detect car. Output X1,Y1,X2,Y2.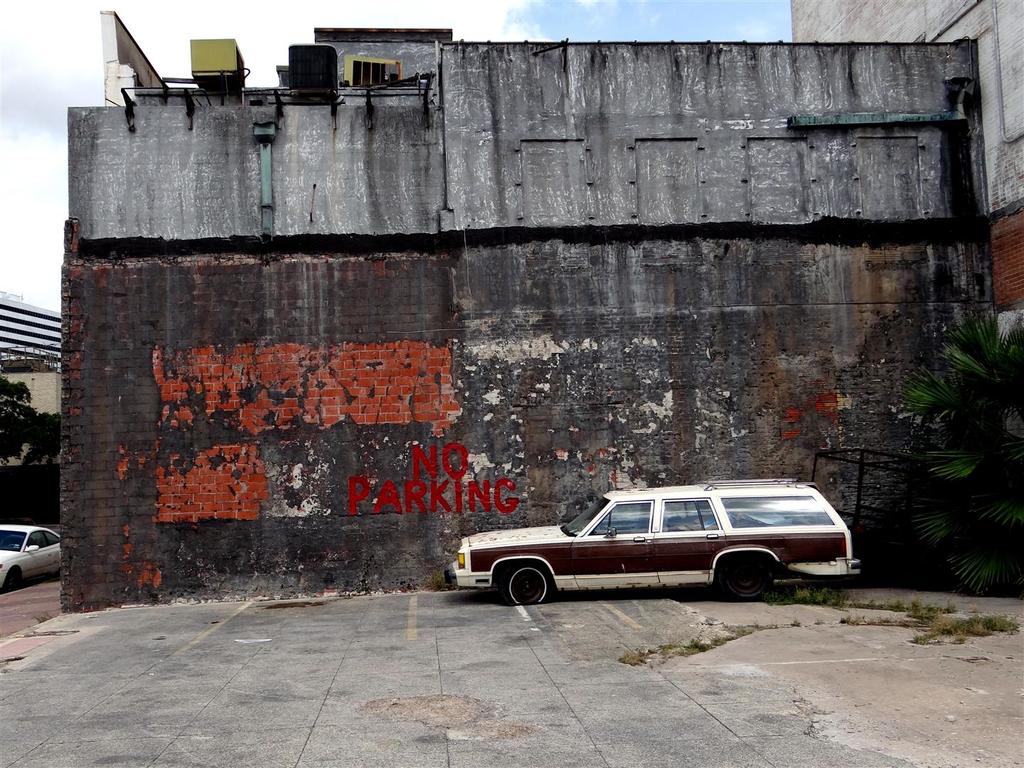
0,521,58,594.
